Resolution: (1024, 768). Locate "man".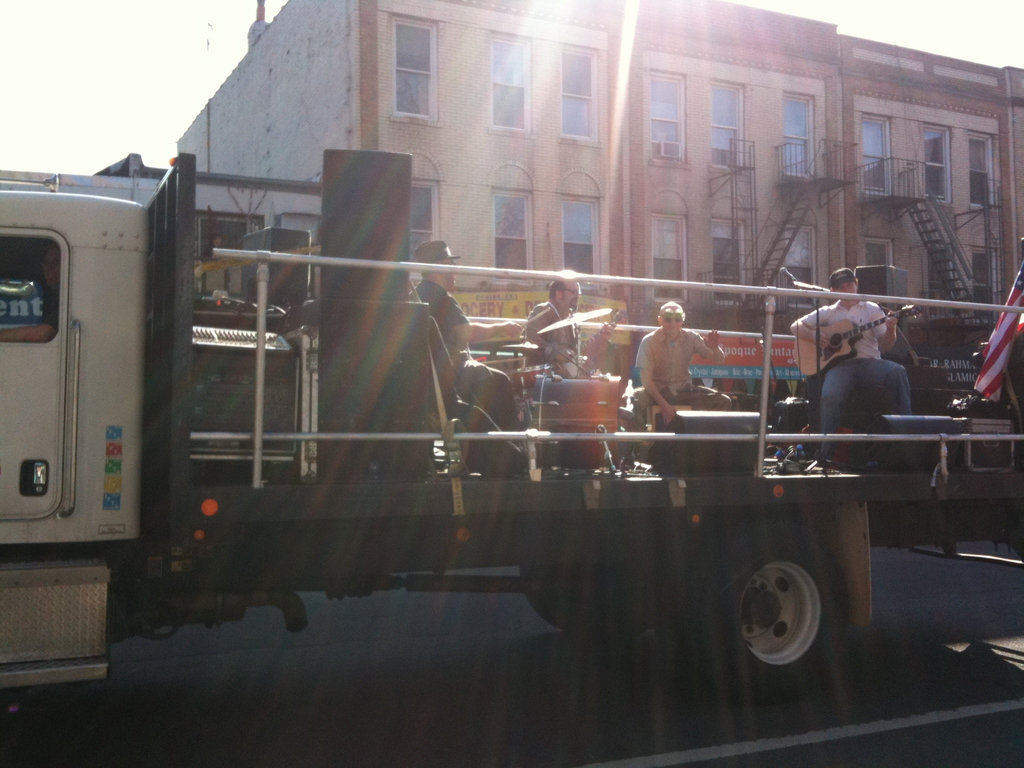
bbox(406, 242, 521, 480).
